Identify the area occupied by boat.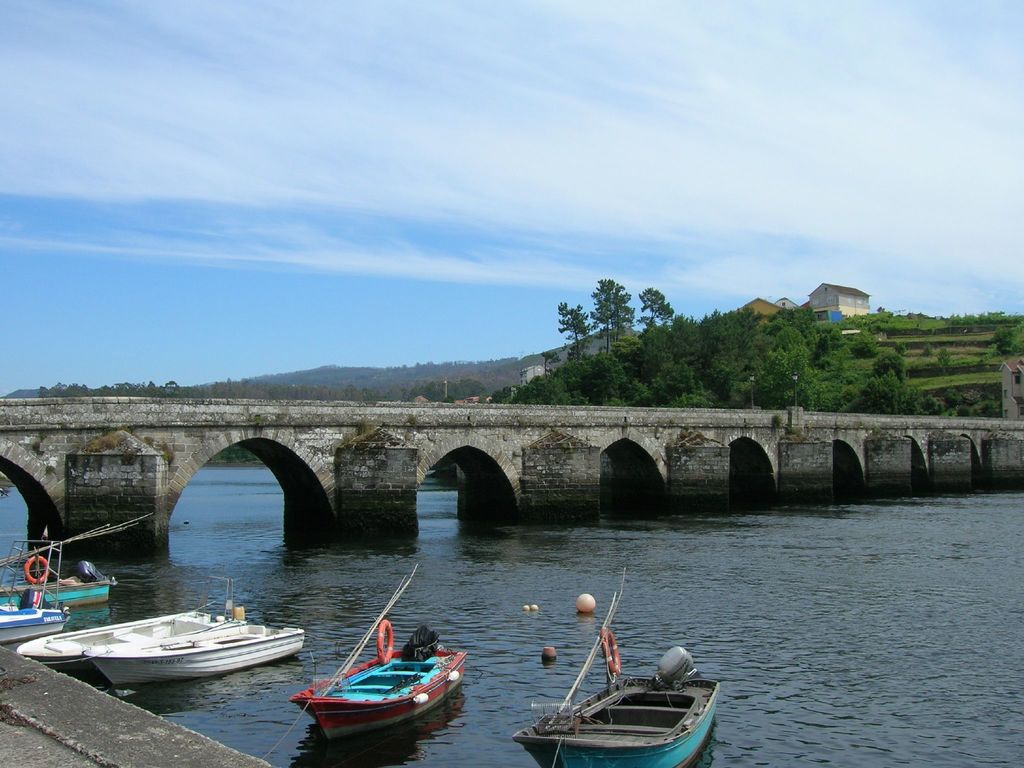
Area: x1=85 y1=621 x2=307 y2=684.
